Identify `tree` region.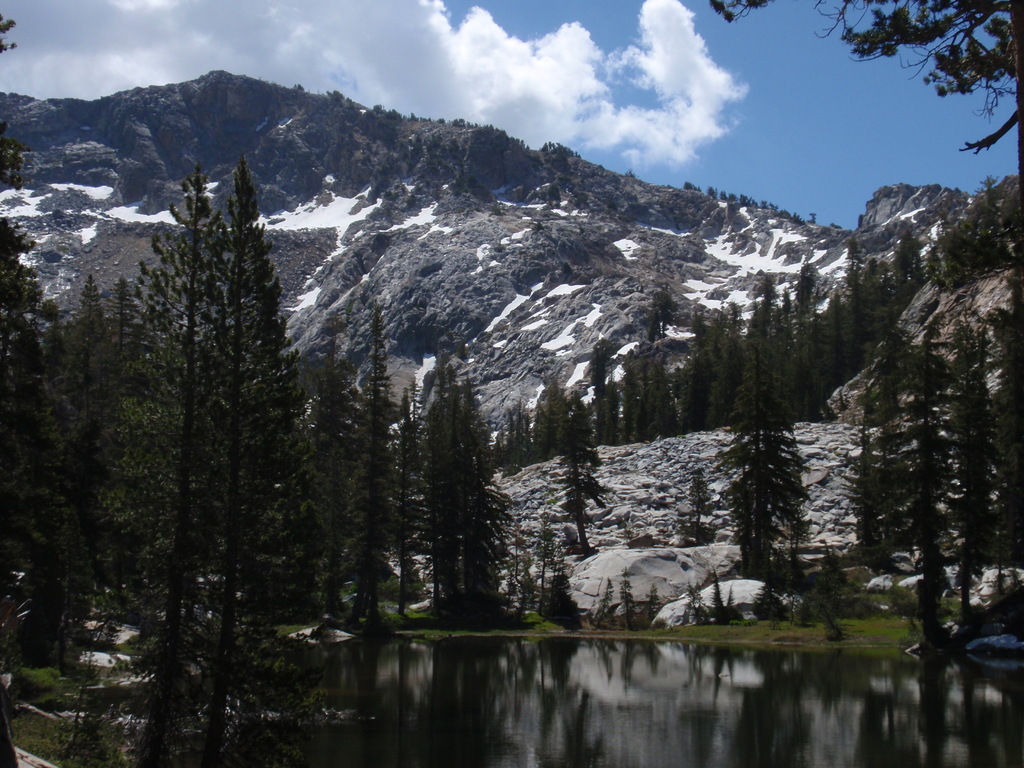
Region: 145/150/240/337.
